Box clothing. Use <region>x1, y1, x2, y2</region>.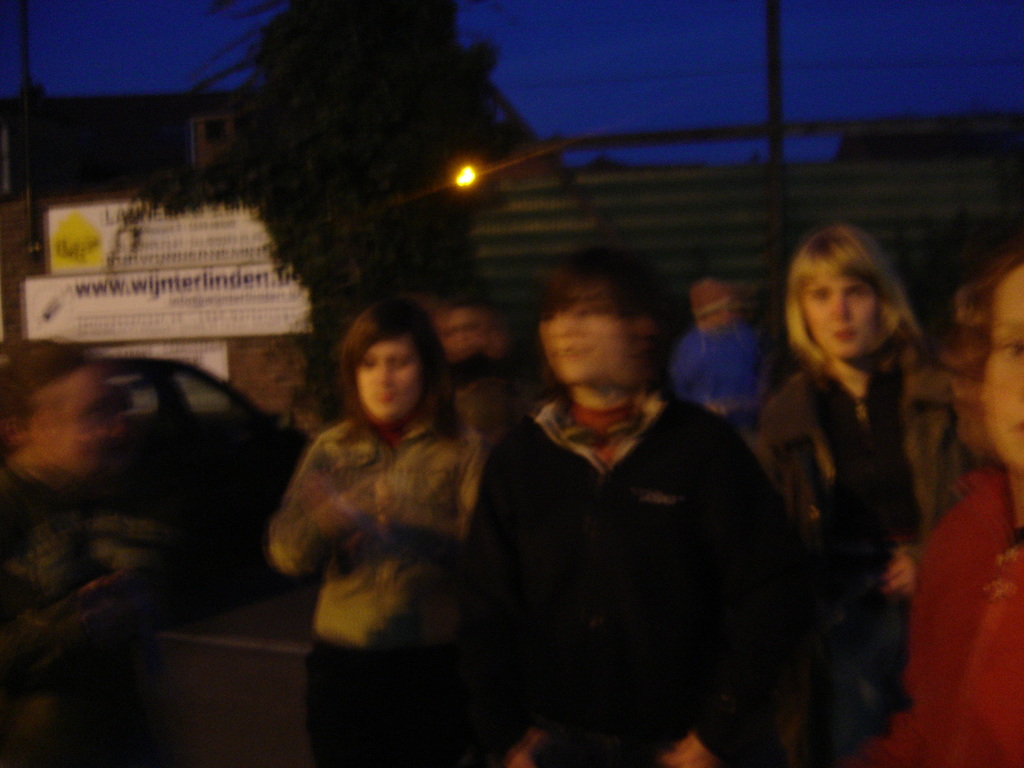
<region>273, 401, 488, 666</region>.
